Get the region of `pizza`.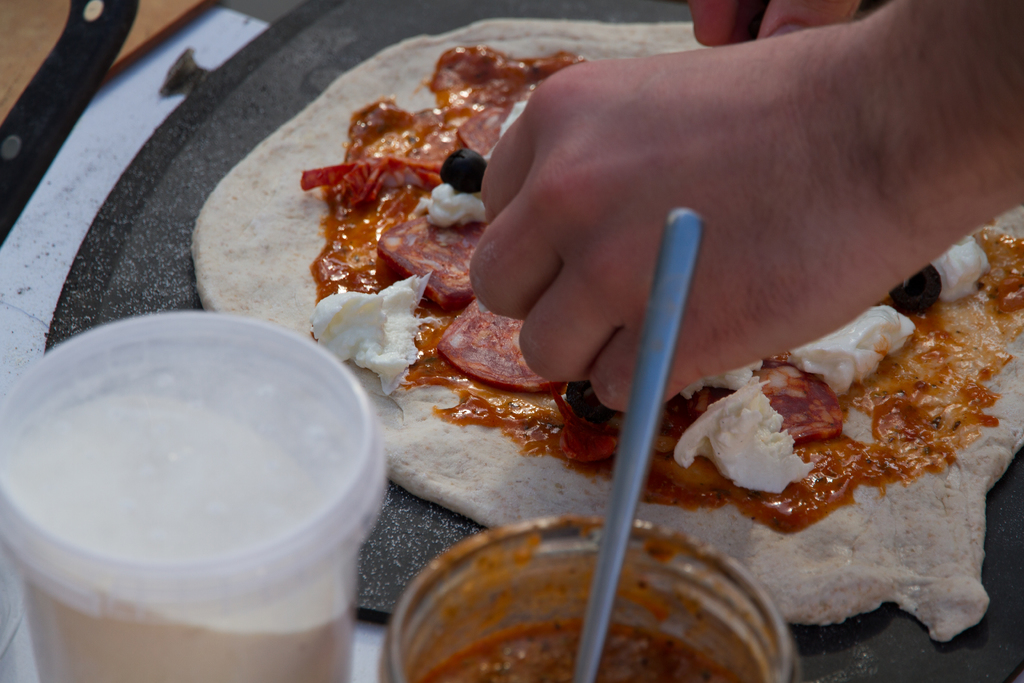
(left=186, top=10, right=1023, bottom=642).
